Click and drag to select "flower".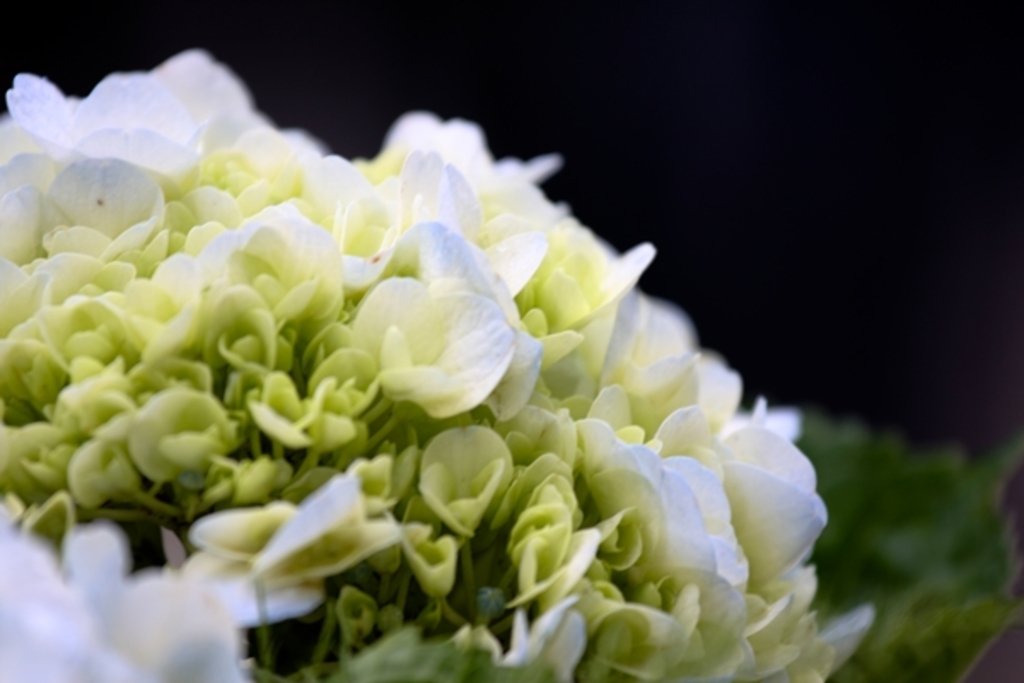
Selection: 0/29/852/682.
